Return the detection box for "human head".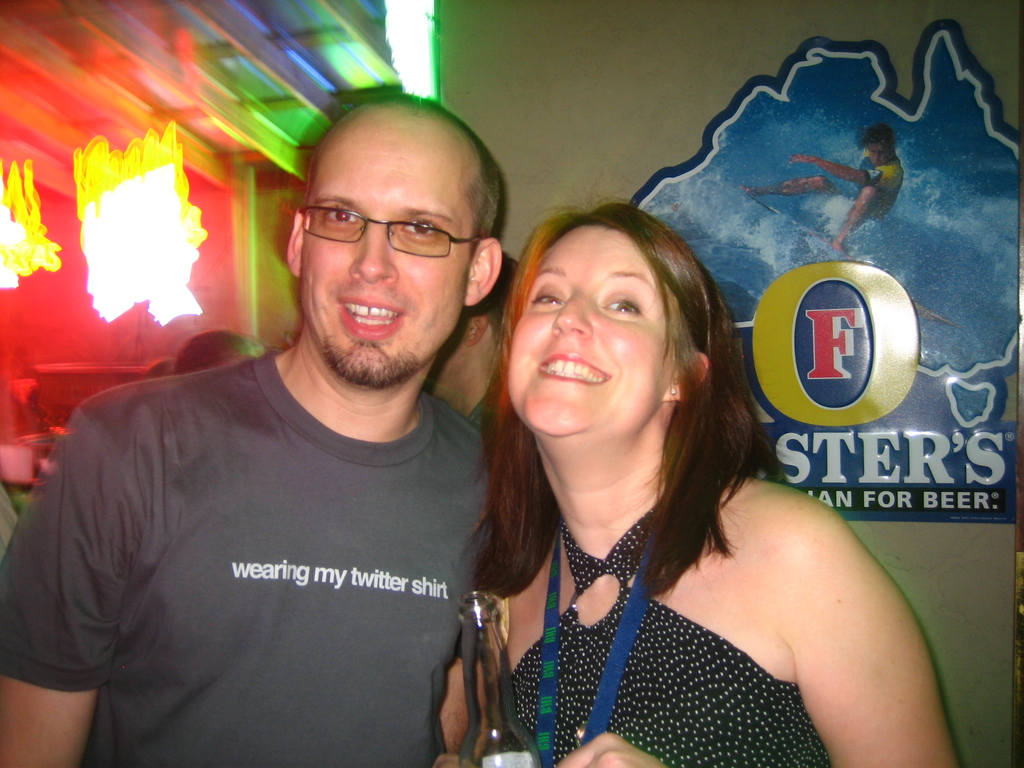
locate(286, 92, 515, 396).
